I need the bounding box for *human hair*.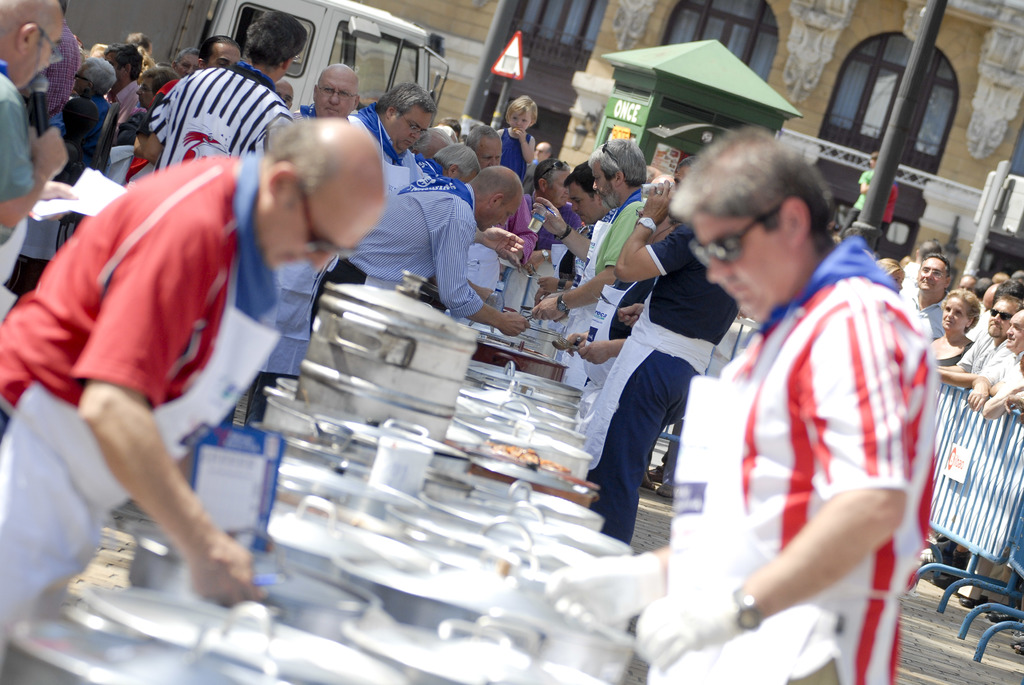
Here it is: 972:278:995:299.
